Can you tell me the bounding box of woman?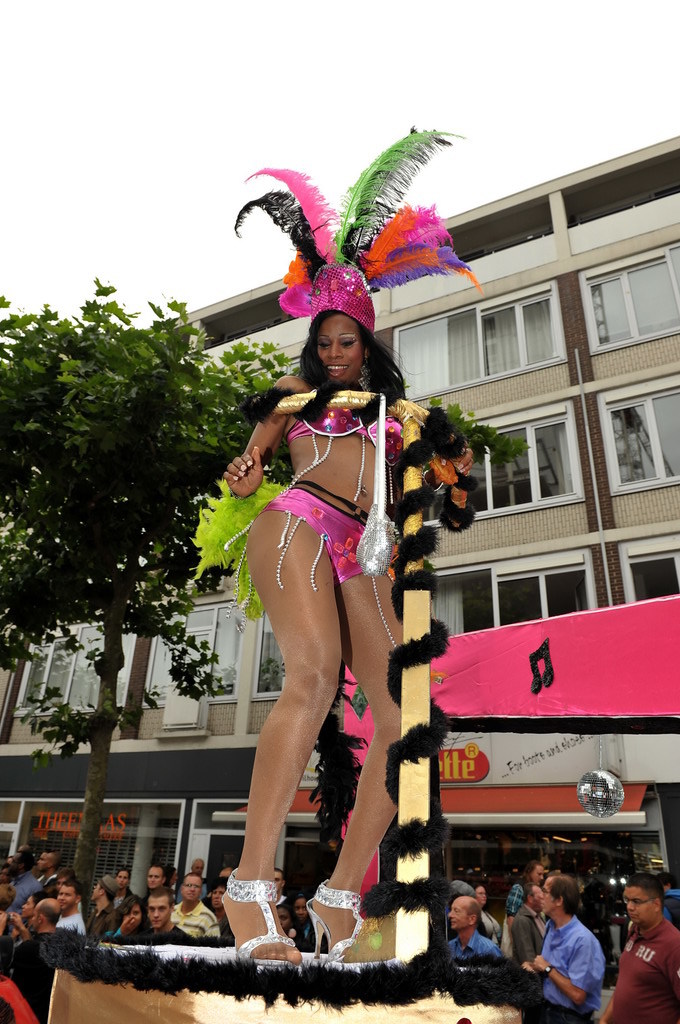
bbox(100, 888, 146, 939).
